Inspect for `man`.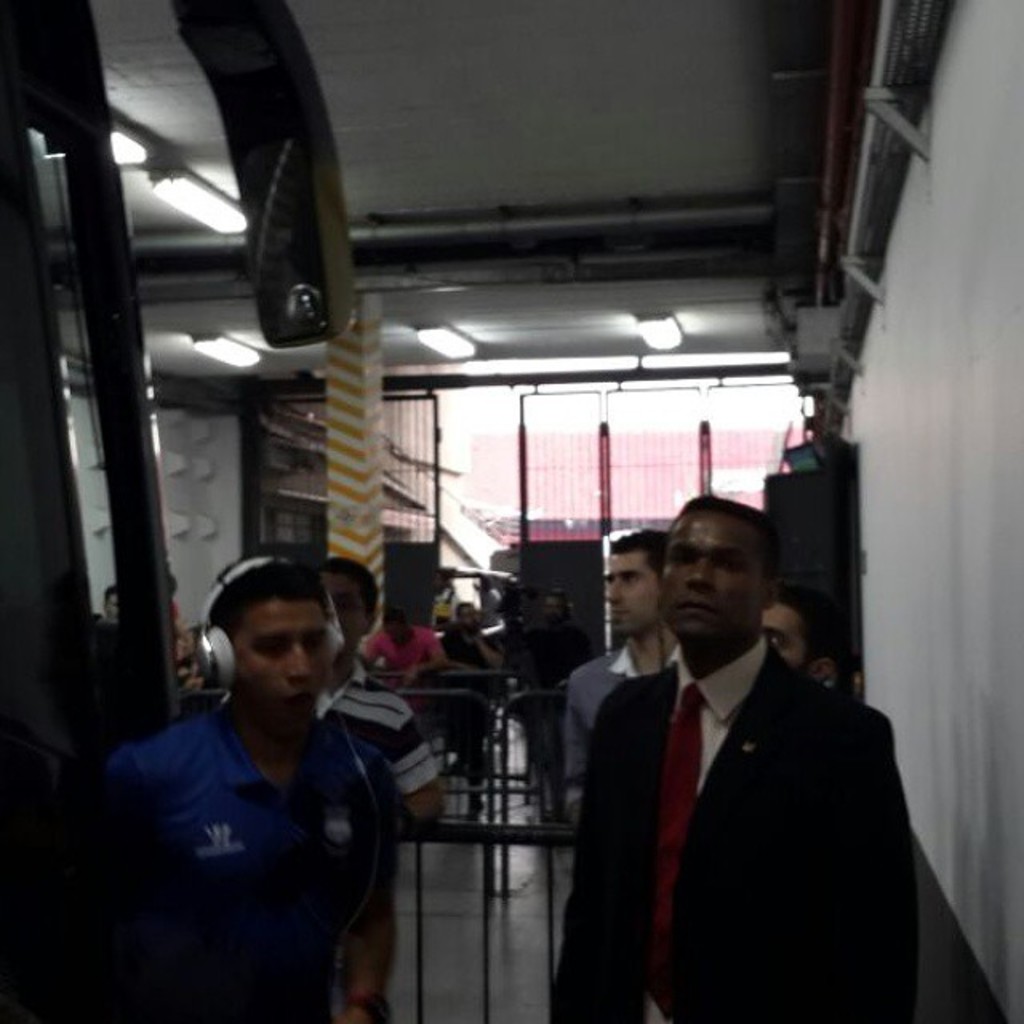
Inspection: 106:590:120:624.
